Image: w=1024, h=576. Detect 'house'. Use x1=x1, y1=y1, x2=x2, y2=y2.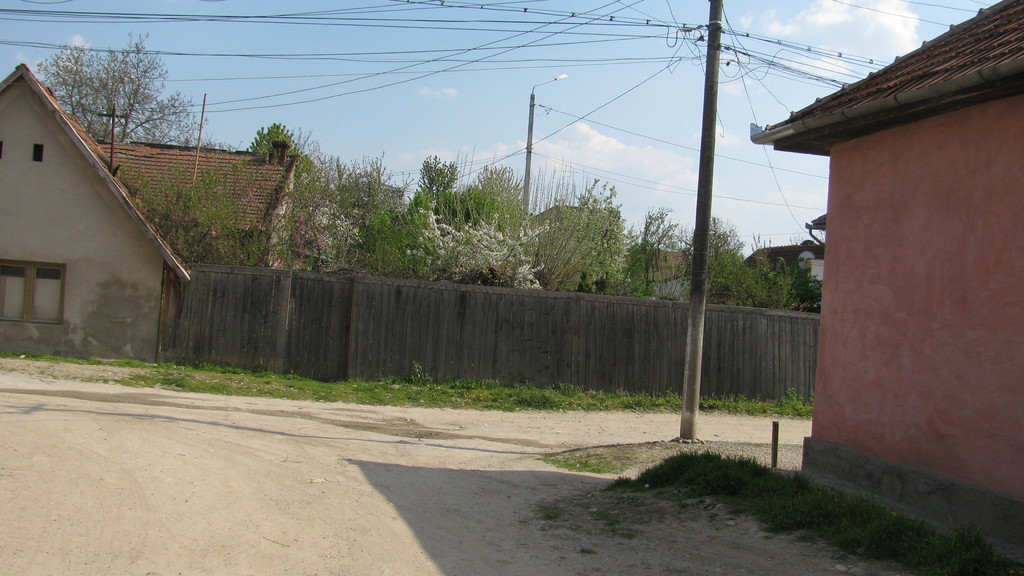
x1=85, y1=134, x2=320, y2=271.
